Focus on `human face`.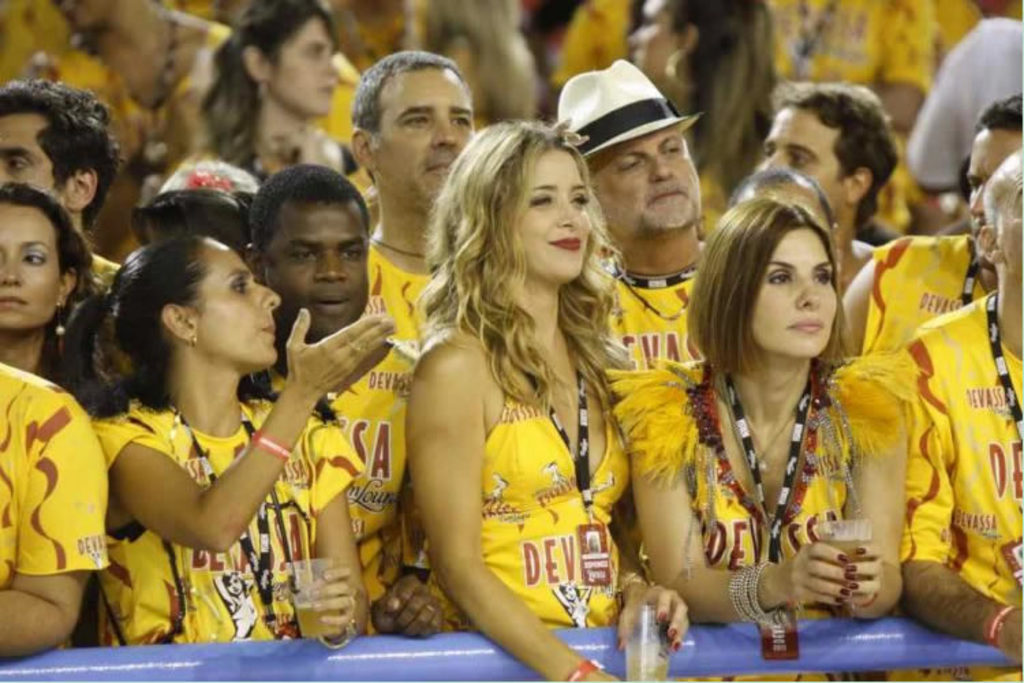
Focused at x1=758 y1=120 x2=833 y2=216.
